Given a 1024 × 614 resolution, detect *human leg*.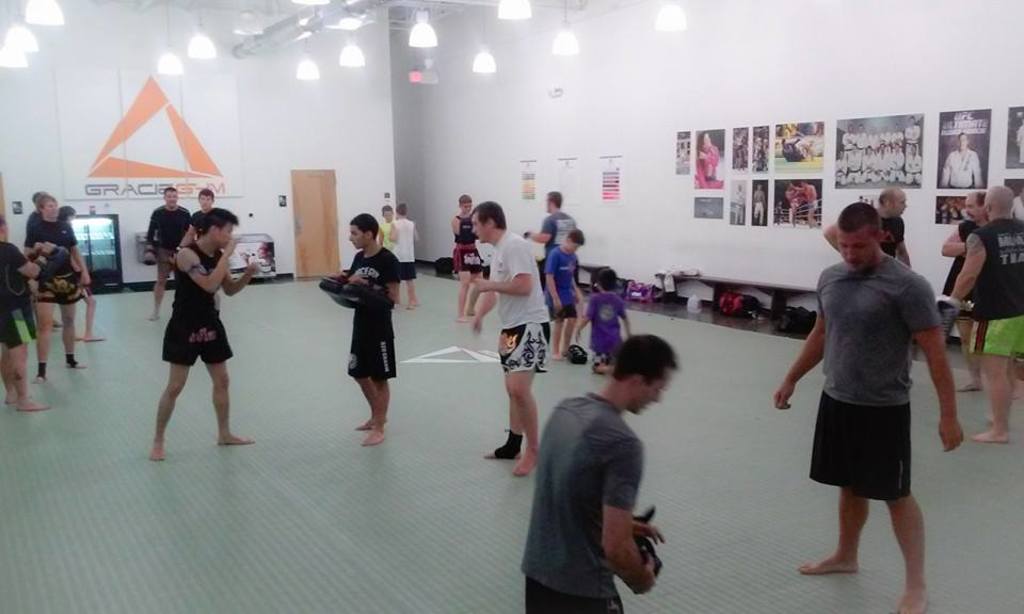
BBox(973, 321, 1012, 441).
